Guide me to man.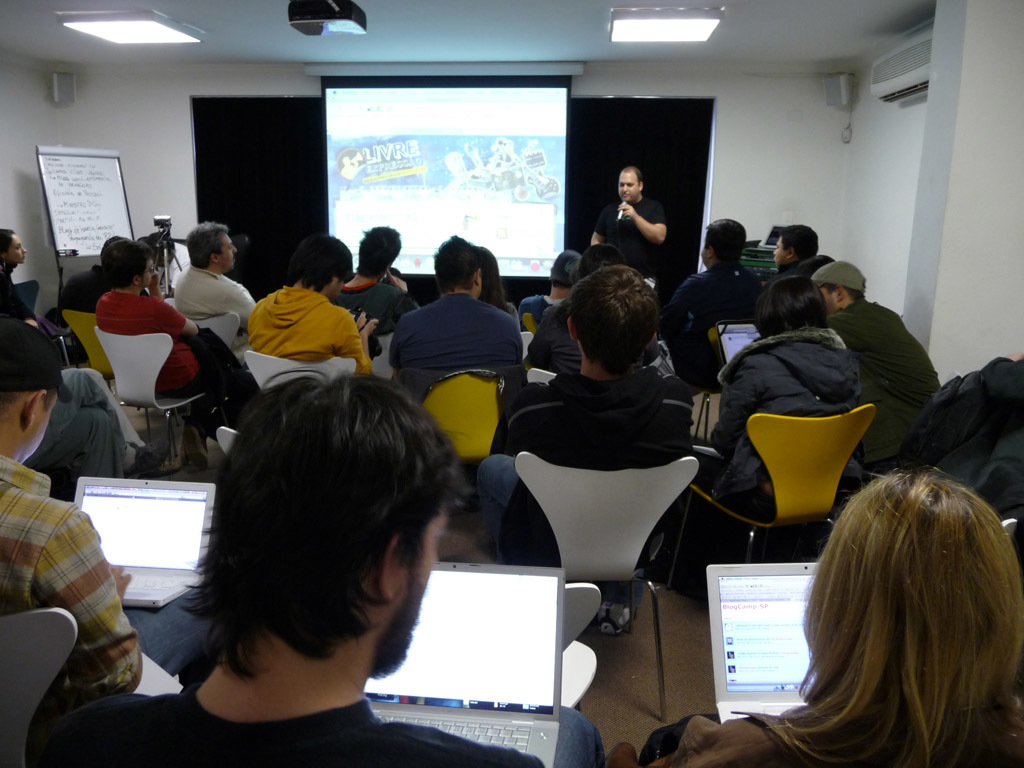
Guidance: Rect(0, 314, 154, 710).
